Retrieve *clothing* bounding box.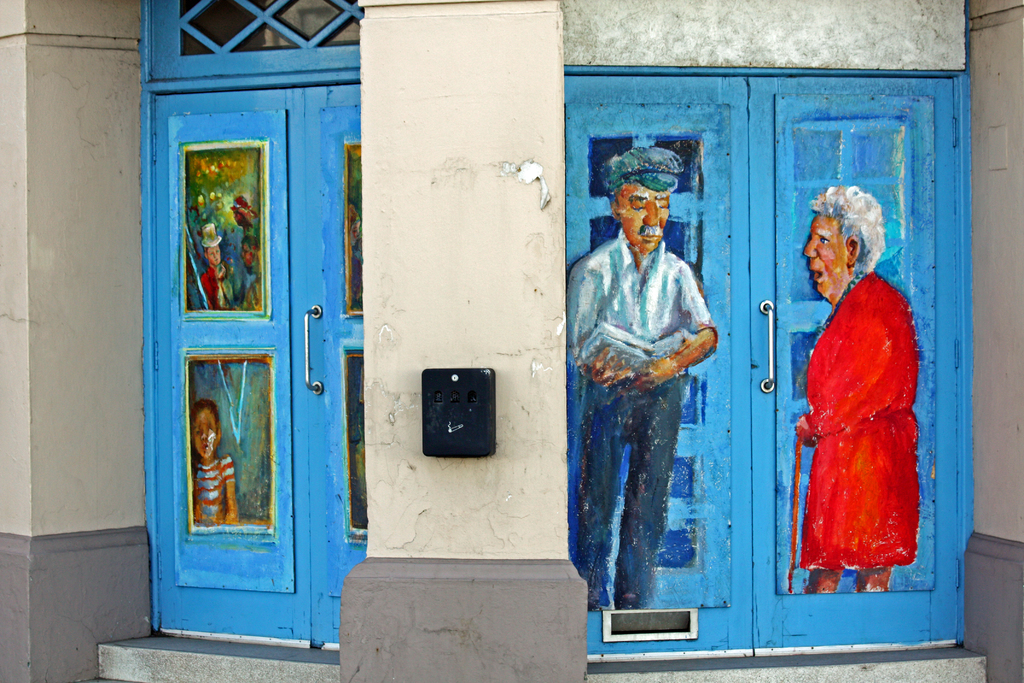
Bounding box: locate(200, 262, 246, 312).
